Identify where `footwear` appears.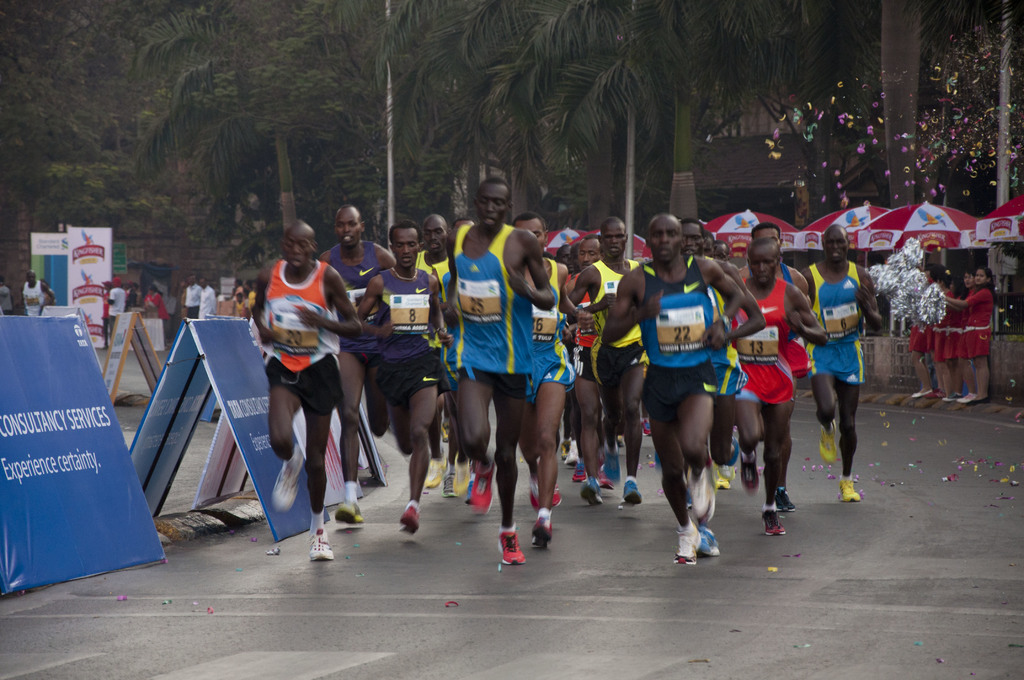
Appears at BBox(467, 453, 497, 515).
